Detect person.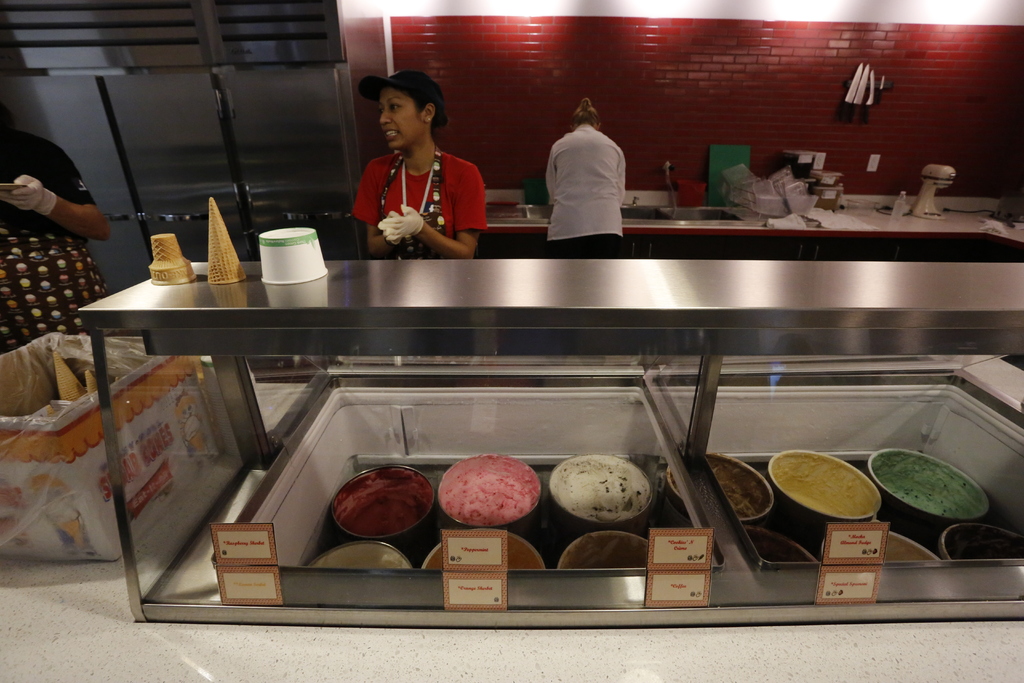
Detected at 0/125/111/335.
